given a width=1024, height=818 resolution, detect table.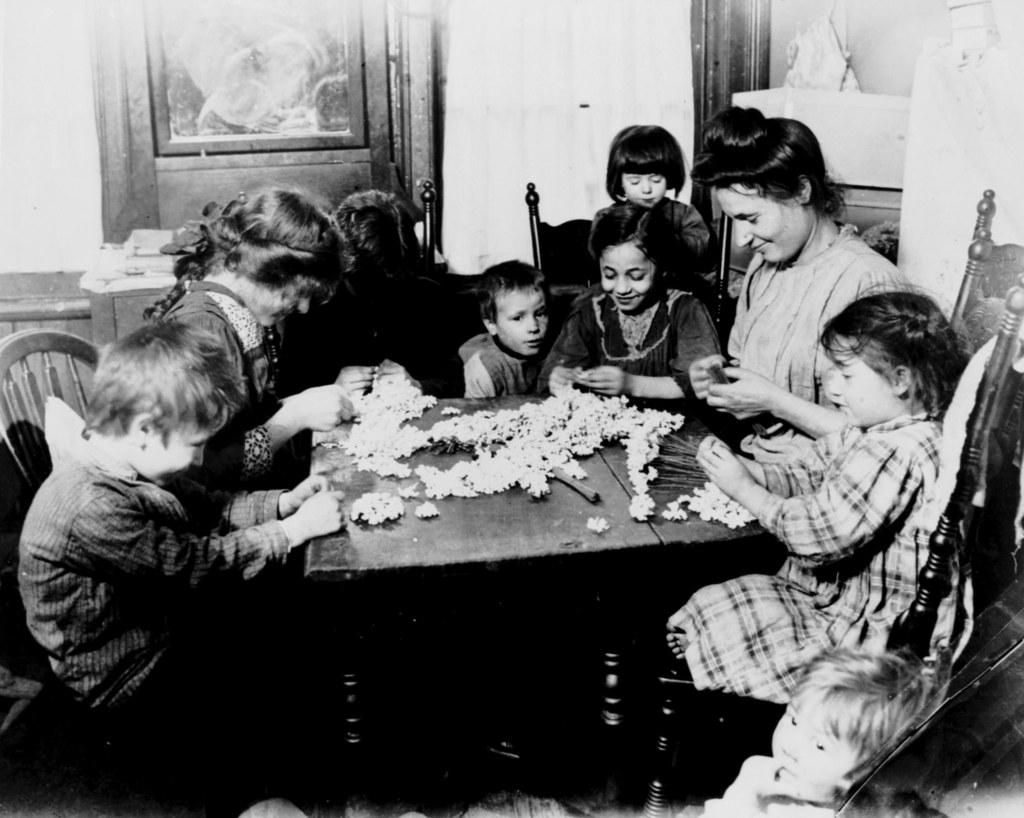
(317,396,766,810).
